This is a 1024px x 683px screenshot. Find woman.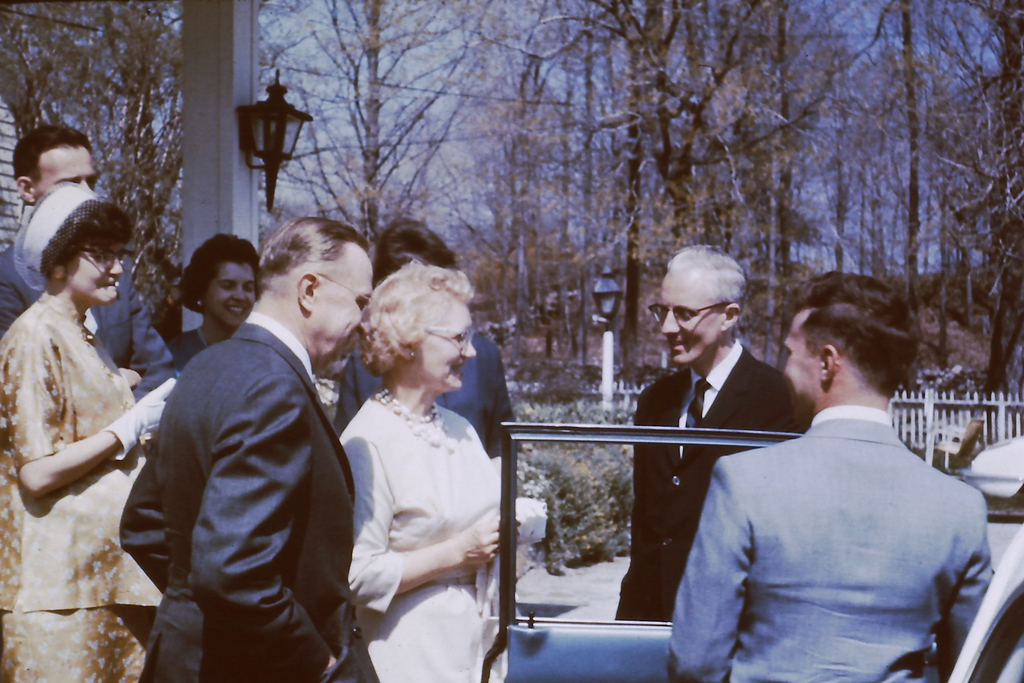
Bounding box: (148, 217, 272, 384).
